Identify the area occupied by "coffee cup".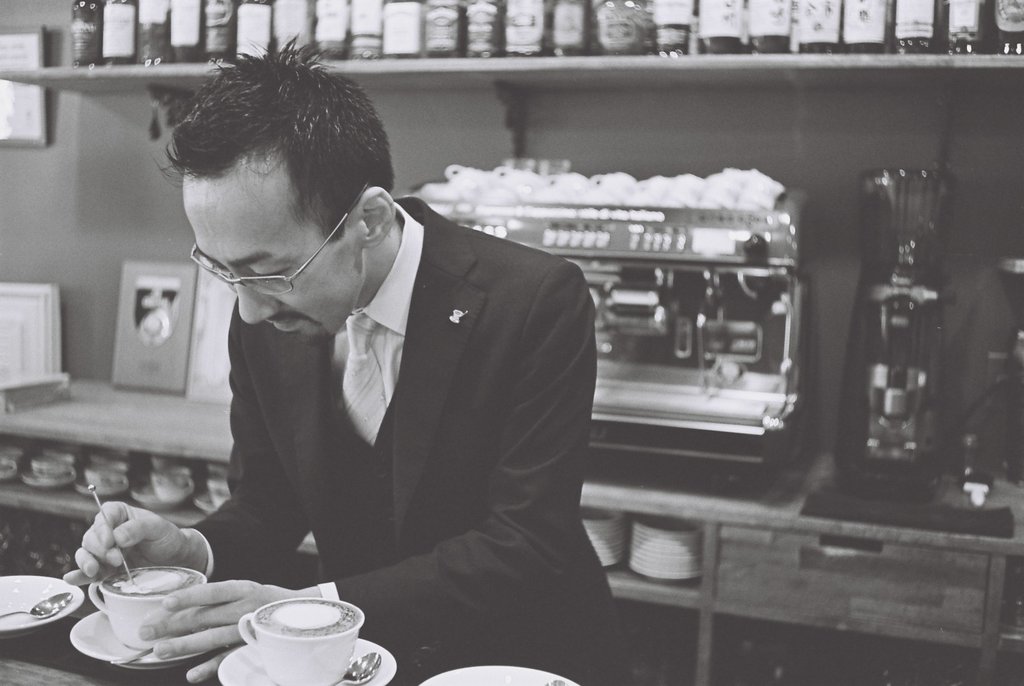
Area: 84/462/131/496.
